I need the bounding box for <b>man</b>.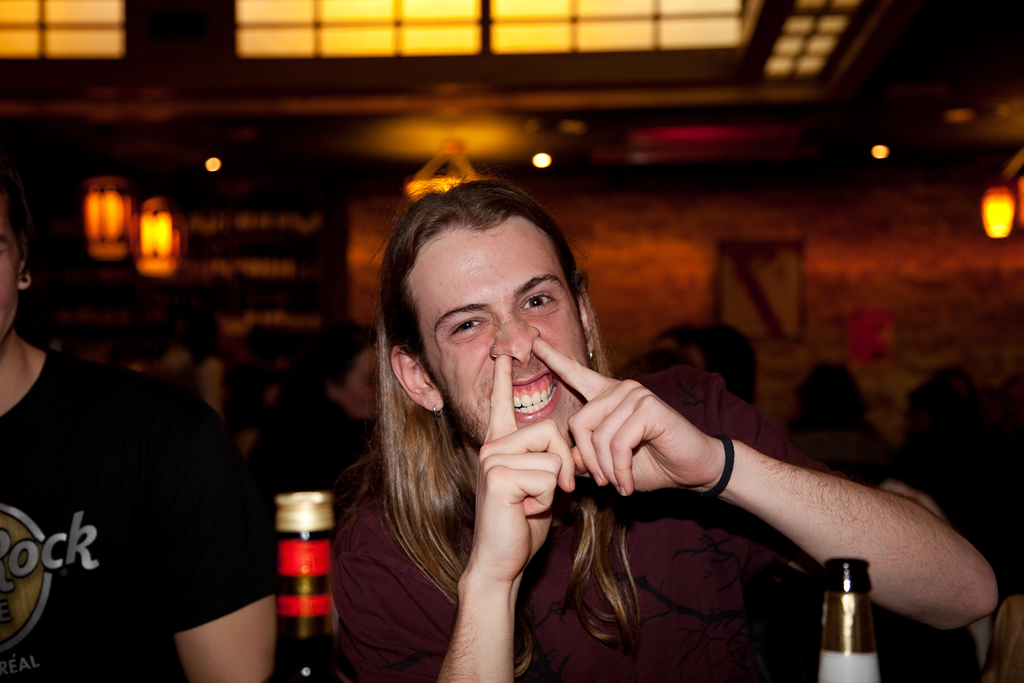
Here it is: [left=321, top=180, right=999, bottom=682].
